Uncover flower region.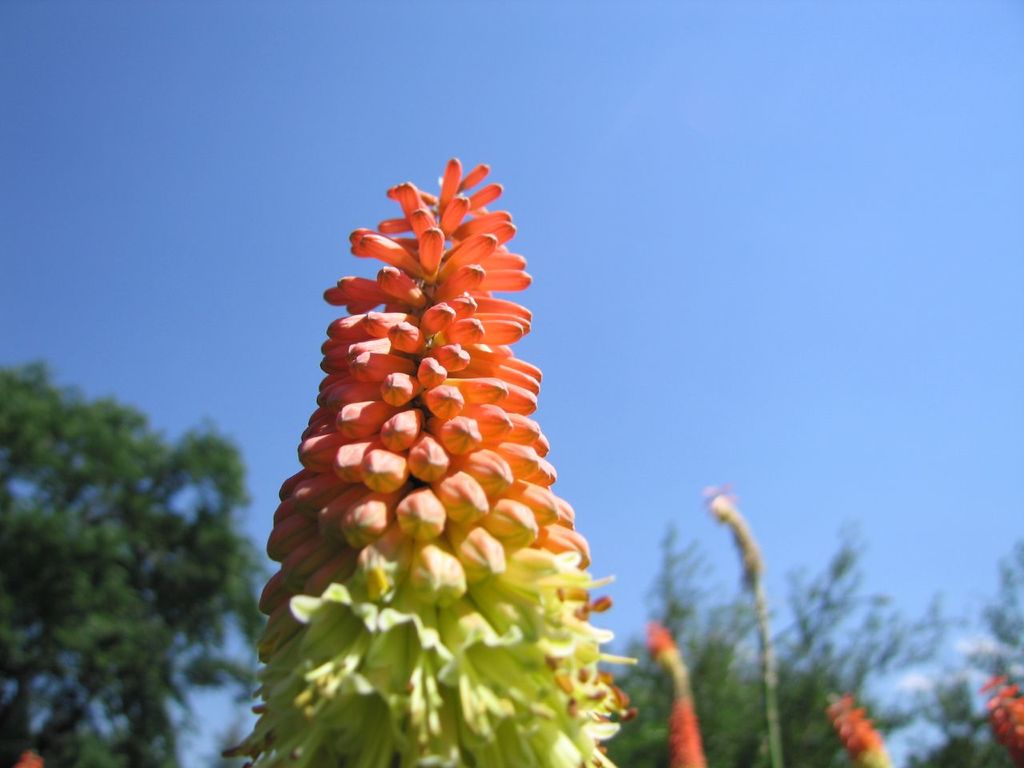
Uncovered: <bbox>254, 149, 616, 738</bbox>.
